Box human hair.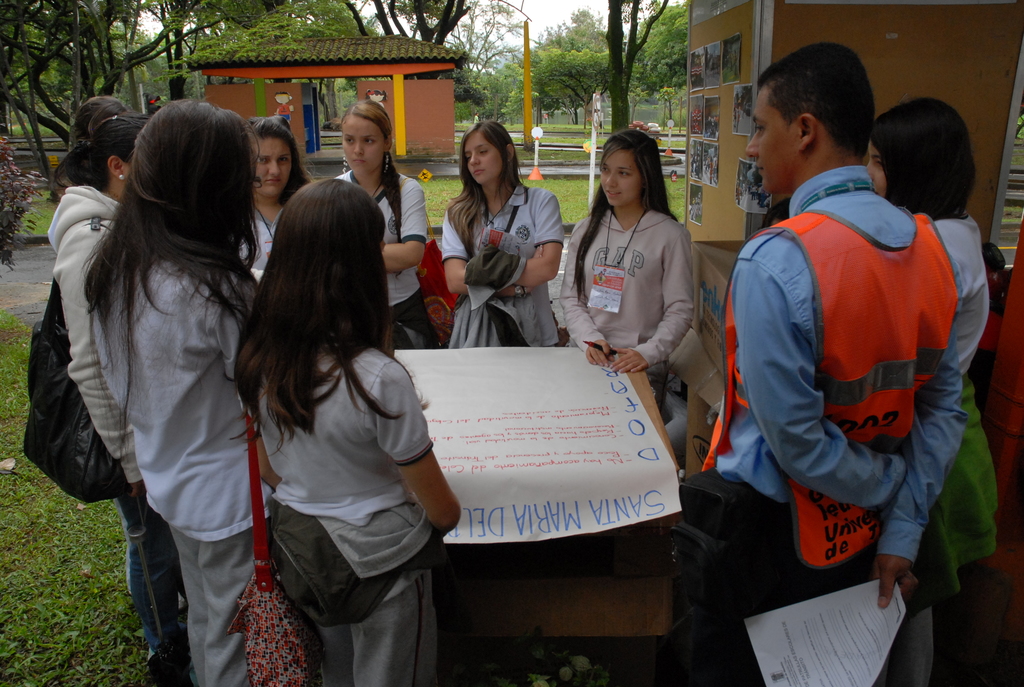
[758,198,792,229].
